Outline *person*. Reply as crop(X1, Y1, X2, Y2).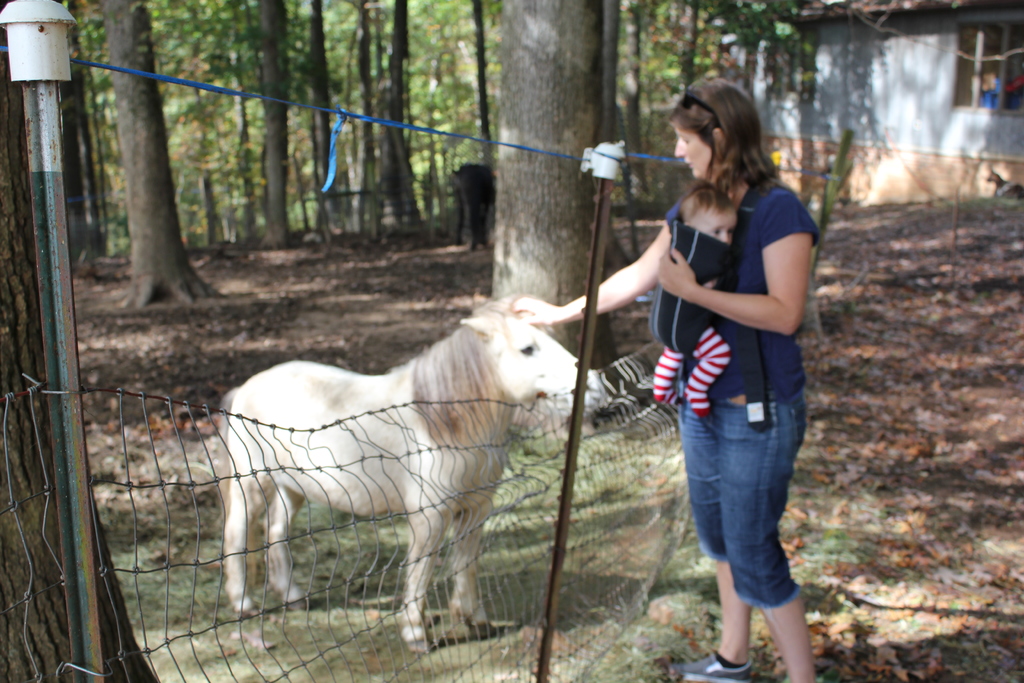
crop(499, 75, 831, 682).
